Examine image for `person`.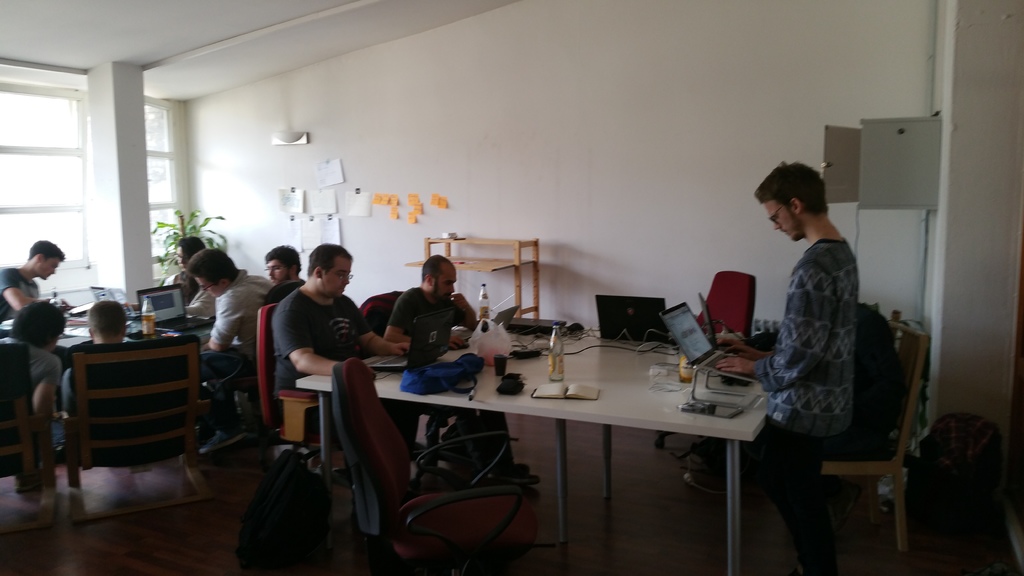
Examination result: 716:163:857:575.
